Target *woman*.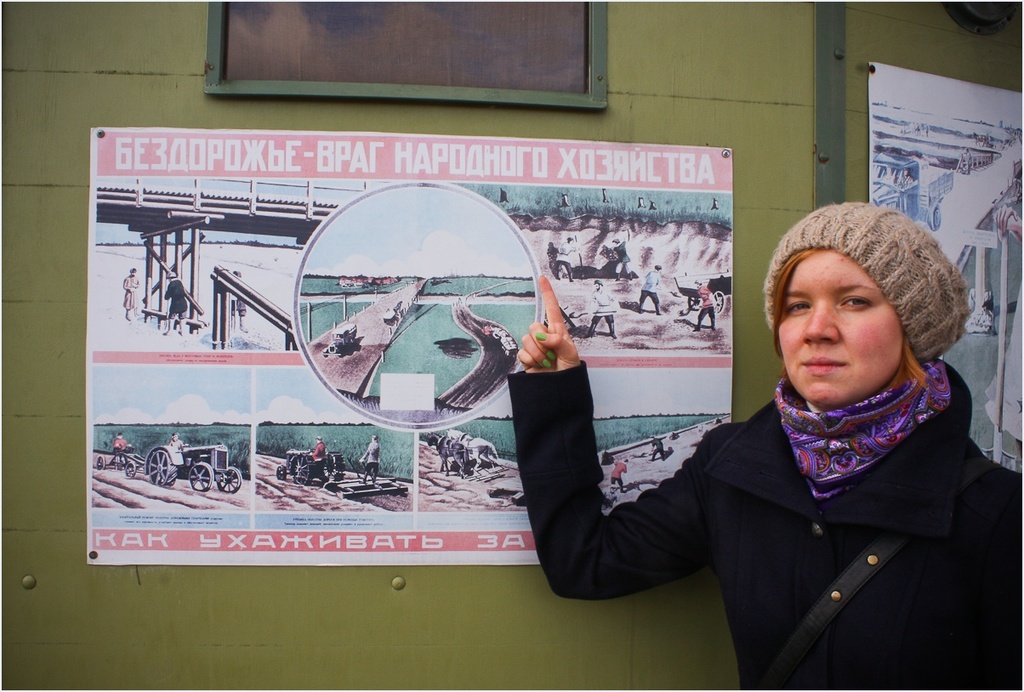
Target region: detection(504, 197, 1023, 691).
